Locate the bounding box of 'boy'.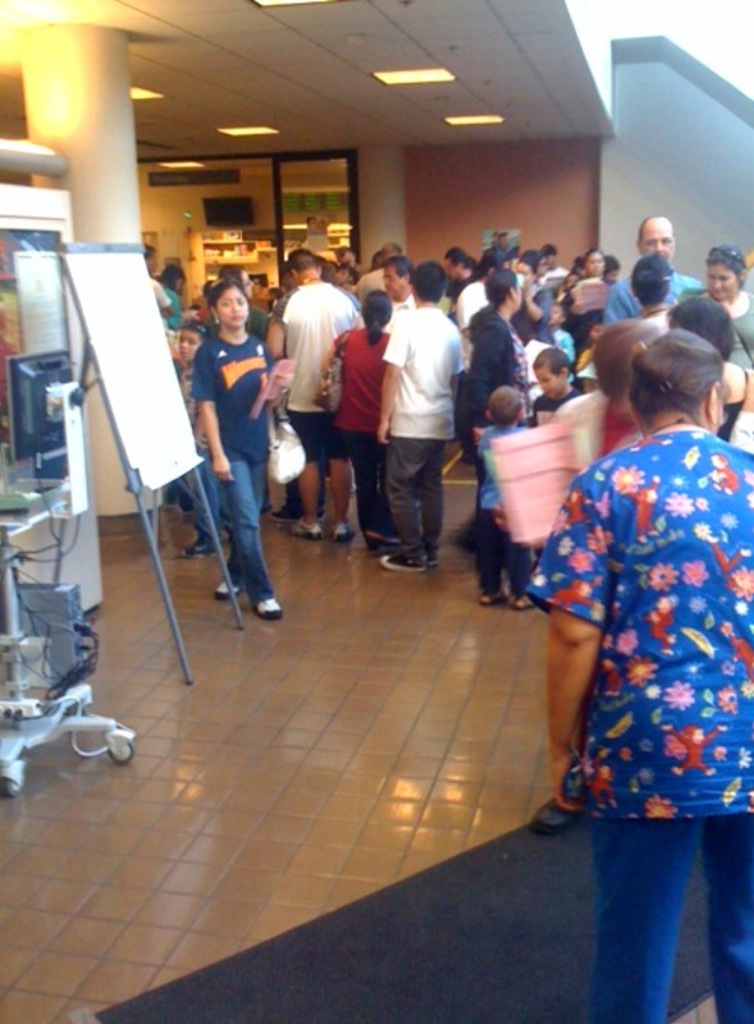
Bounding box: detection(524, 344, 581, 425).
